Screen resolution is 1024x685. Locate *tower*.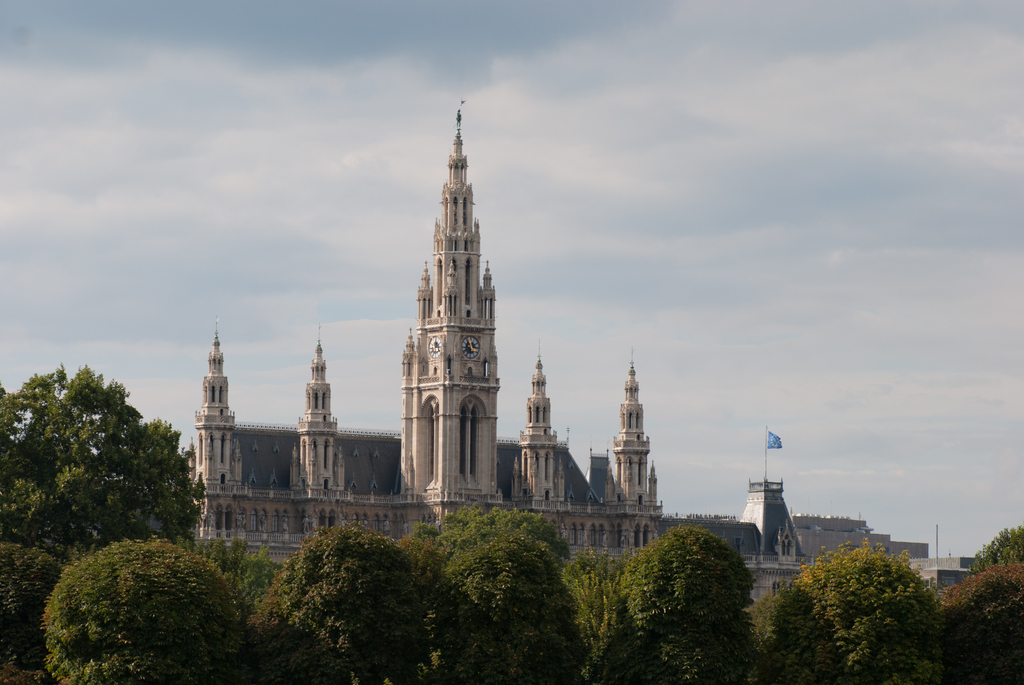
BBox(305, 333, 372, 537).
